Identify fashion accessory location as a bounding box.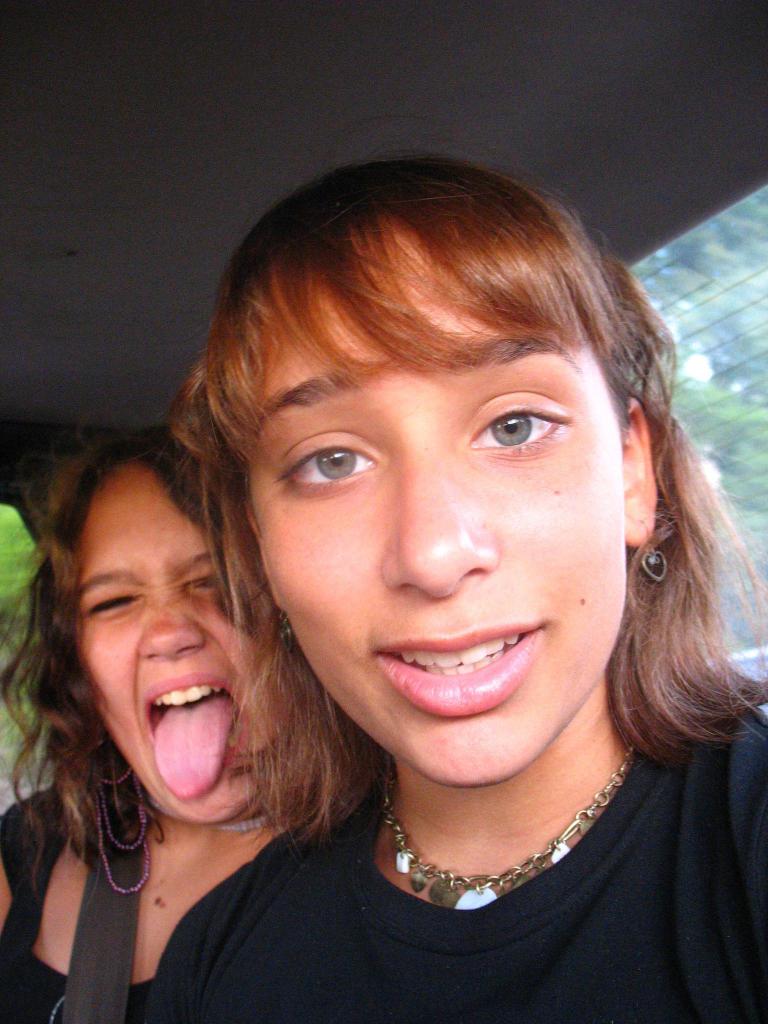
x1=93 y1=776 x2=151 y2=886.
